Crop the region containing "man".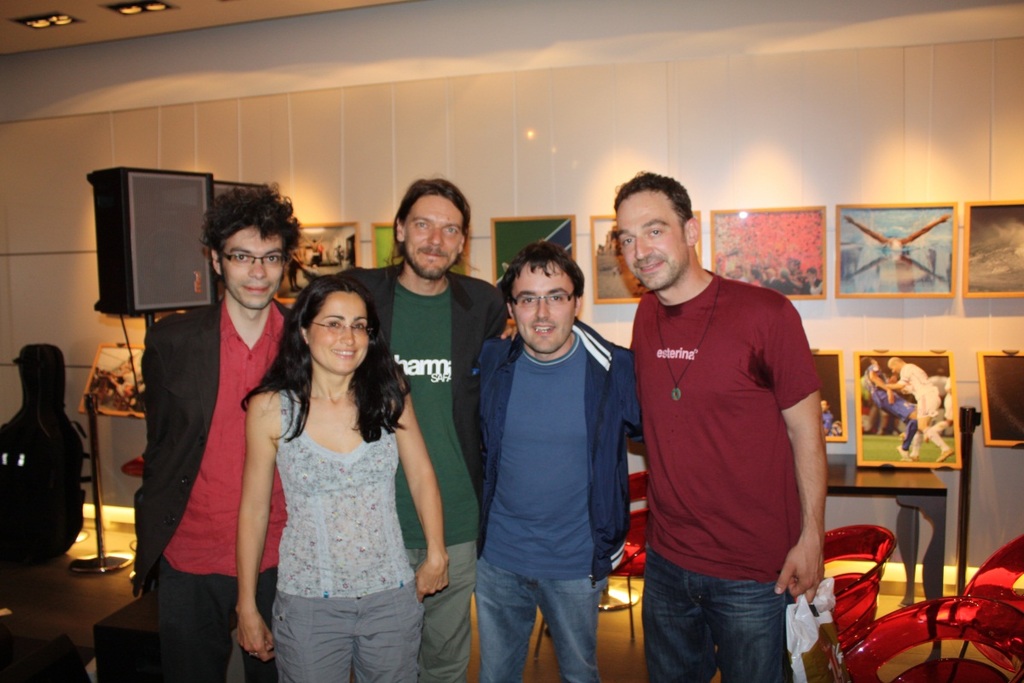
Crop region: select_region(133, 189, 320, 682).
